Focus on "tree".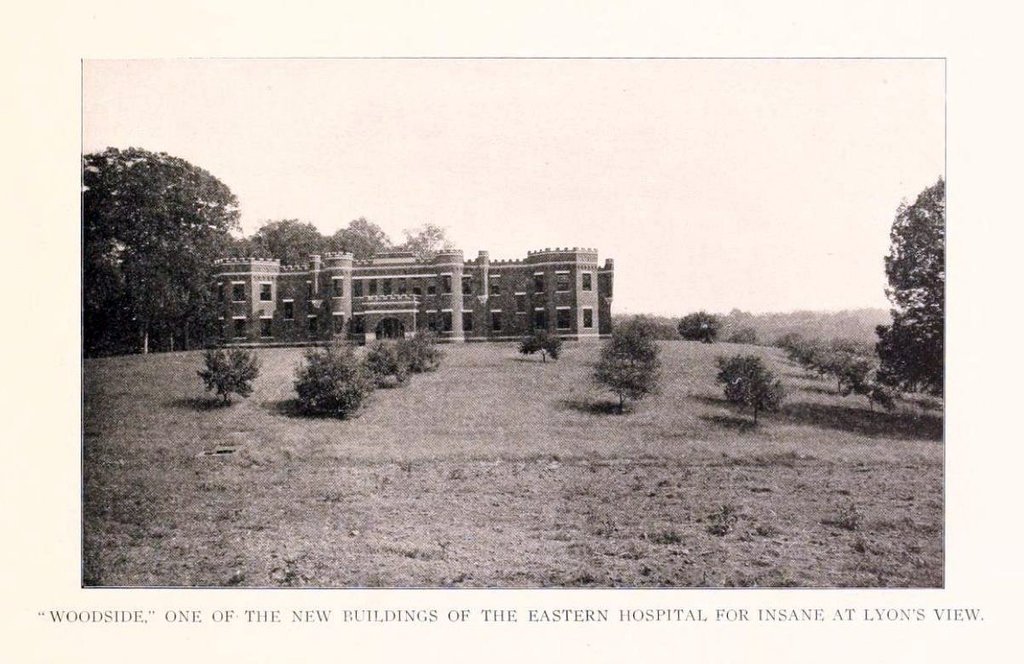
Focused at (x1=83, y1=140, x2=239, y2=352).
